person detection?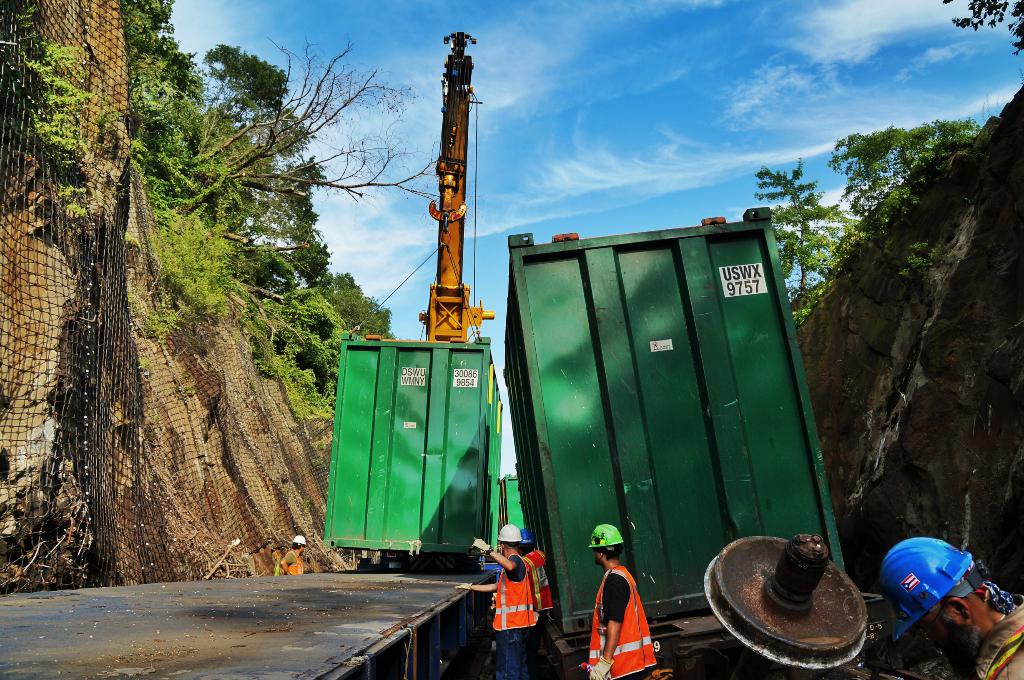
rect(876, 534, 1023, 679)
